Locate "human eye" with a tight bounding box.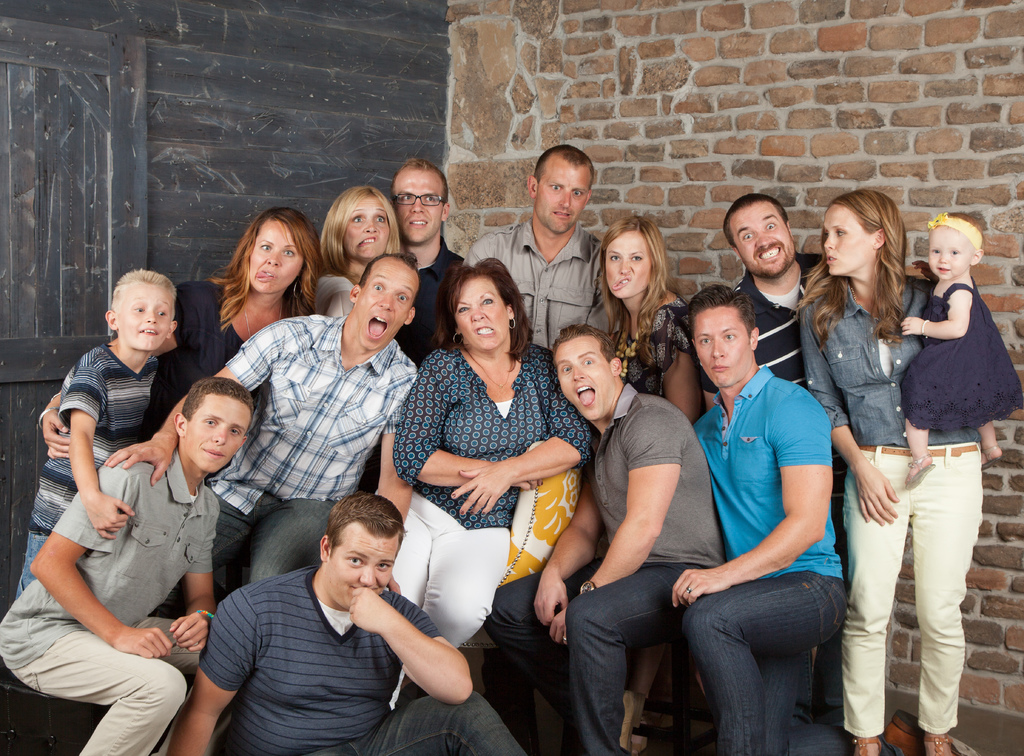
(x1=824, y1=229, x2=829, y2=239).
